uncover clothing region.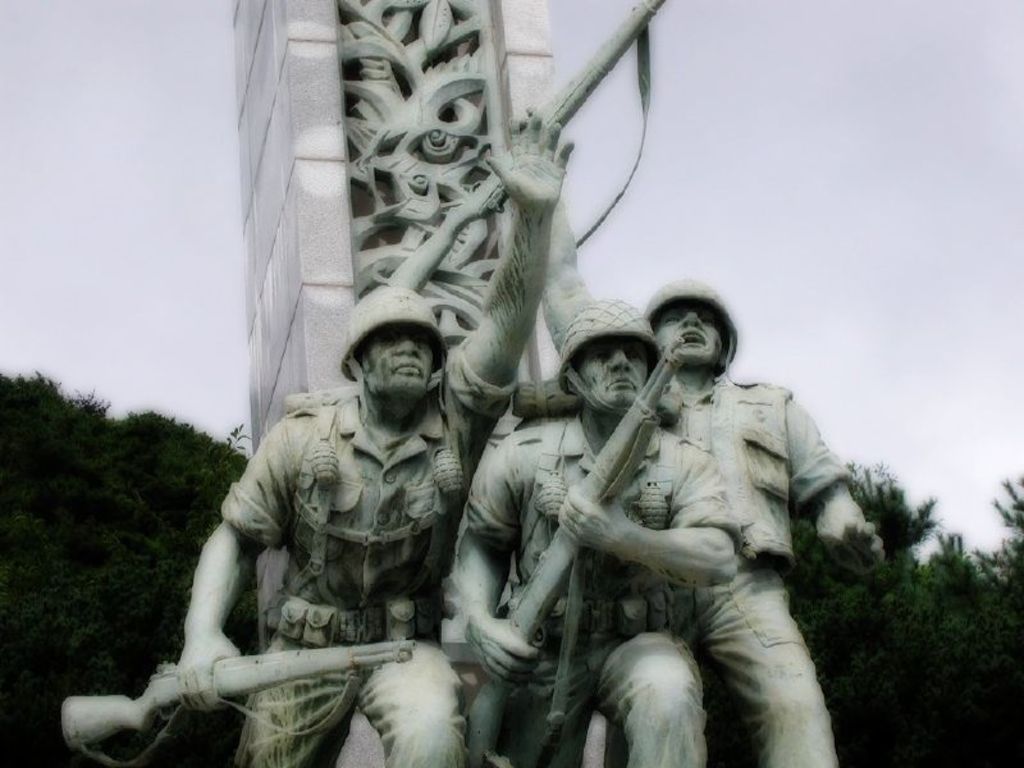
Uncovered: locate(657, 361, 849, 767).
